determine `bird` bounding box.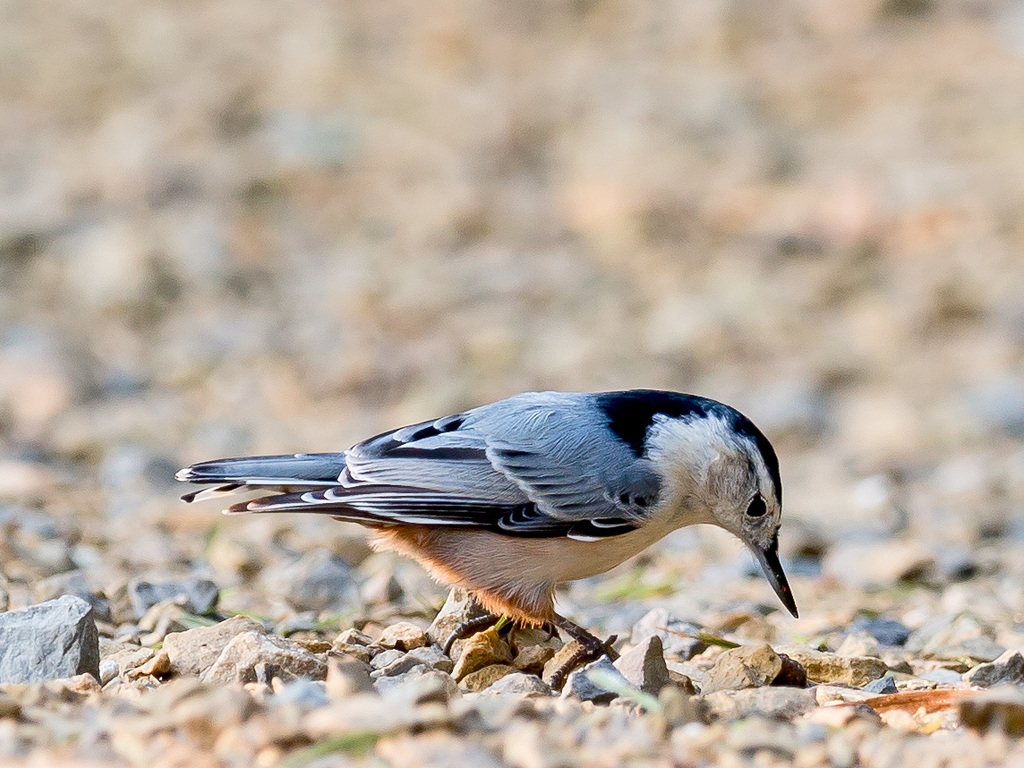
Determined: 163:386:807:682.
